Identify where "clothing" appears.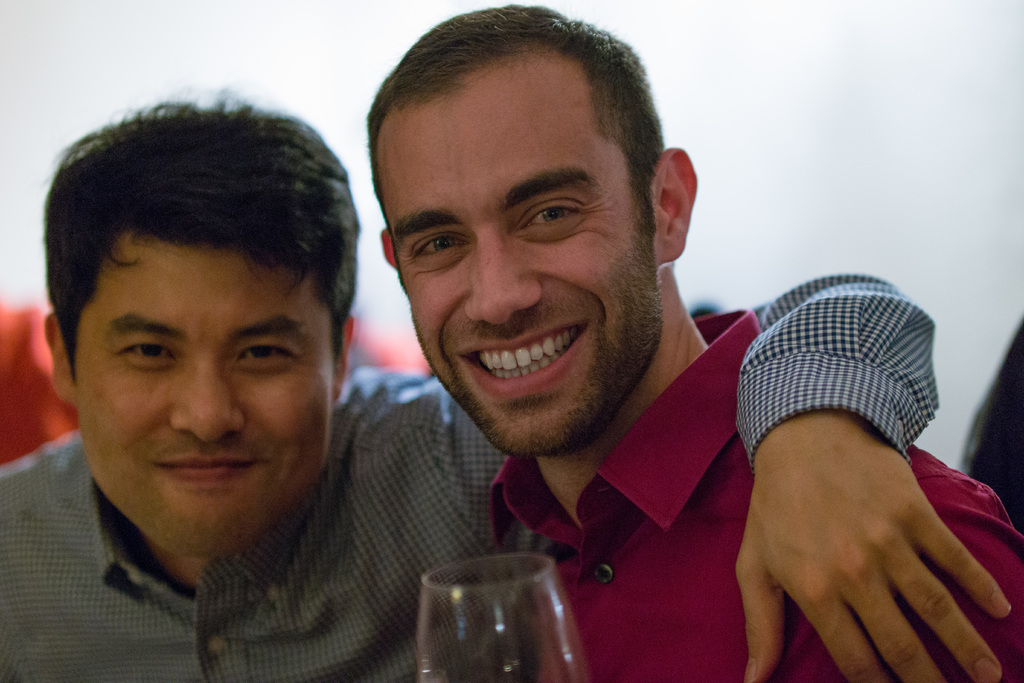
Appears at box(2, 268, 948, 682).
